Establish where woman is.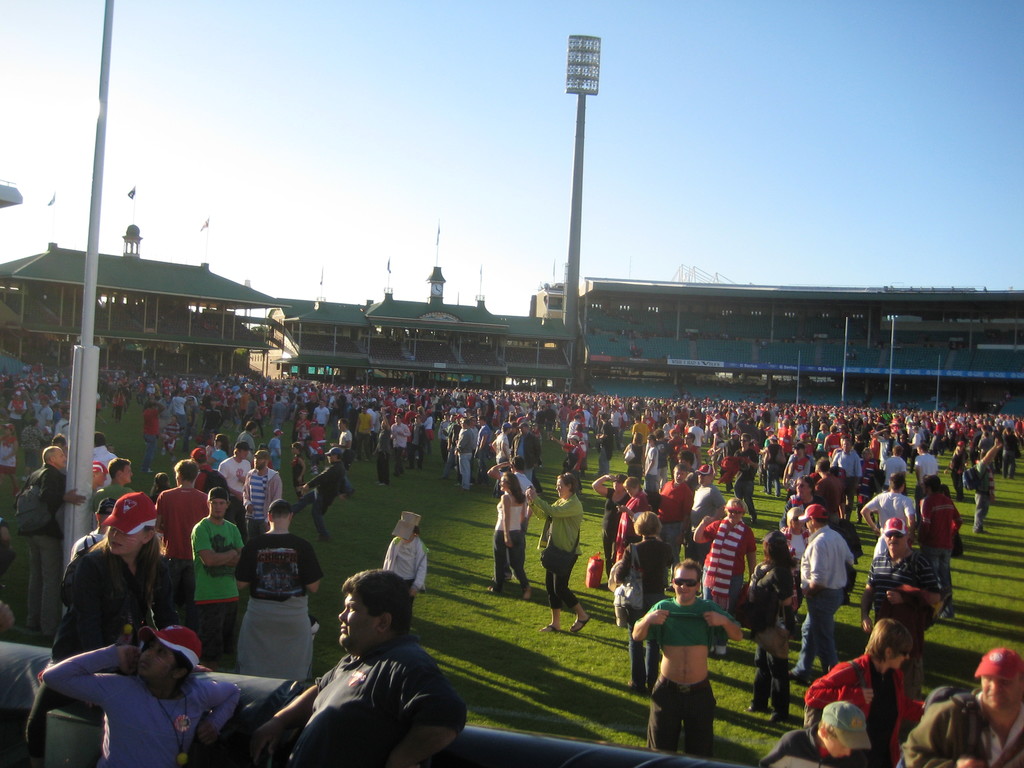
Established at crop(524, 473, 589, 632).
